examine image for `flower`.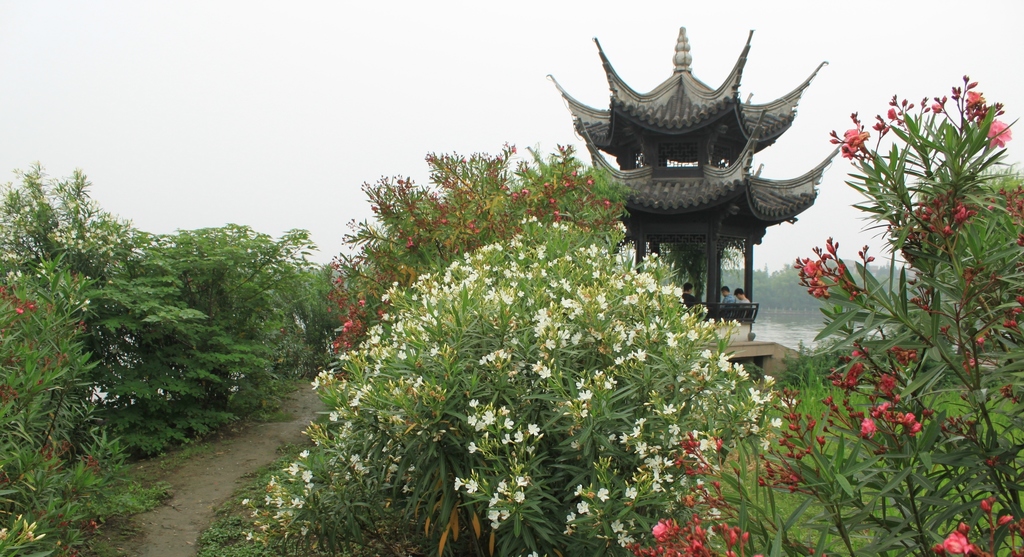
Examination result: 885, 108, 899, 122.
